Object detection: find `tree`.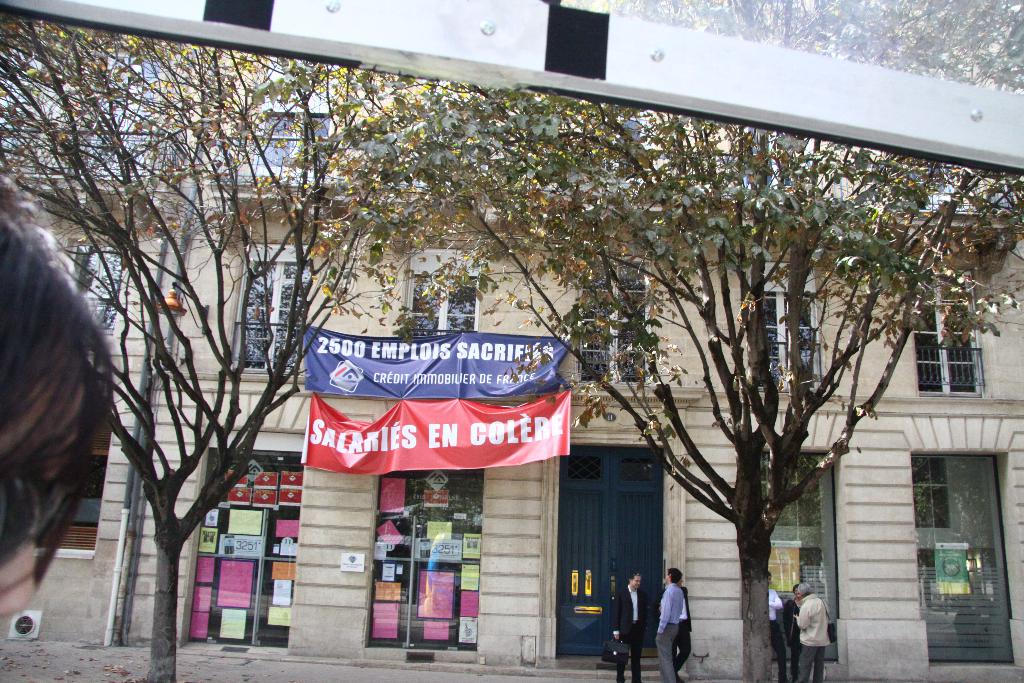
0:7:455:682.
